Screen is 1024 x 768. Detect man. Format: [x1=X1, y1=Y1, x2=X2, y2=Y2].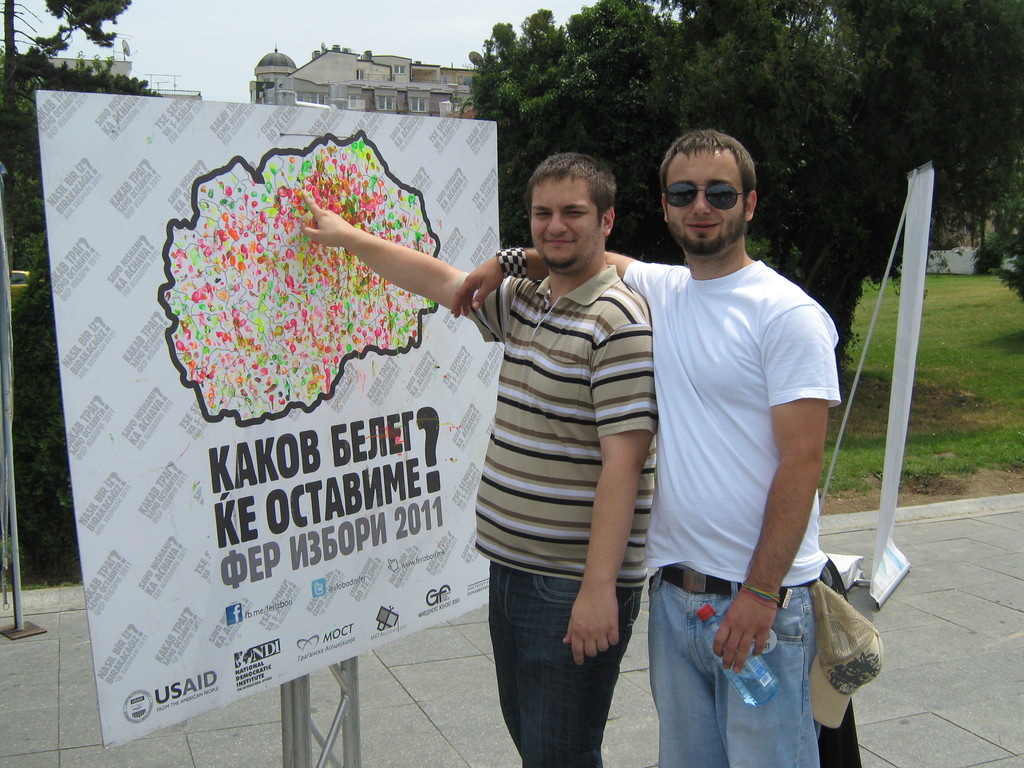
[x1=303, y1=152, x2=659, y2=767].
